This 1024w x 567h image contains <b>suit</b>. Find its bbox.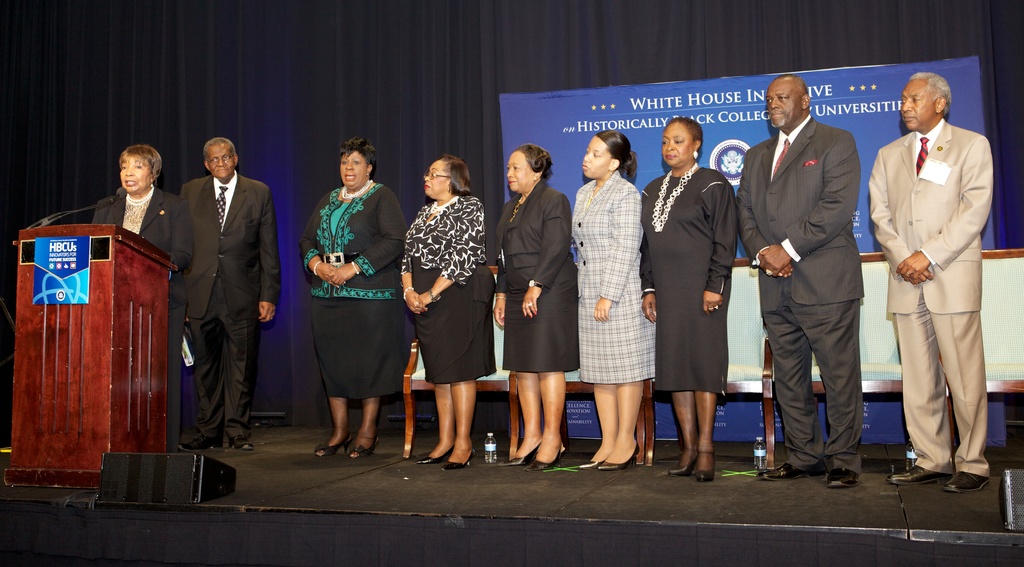
bbox(865, 120, 991, 482).
